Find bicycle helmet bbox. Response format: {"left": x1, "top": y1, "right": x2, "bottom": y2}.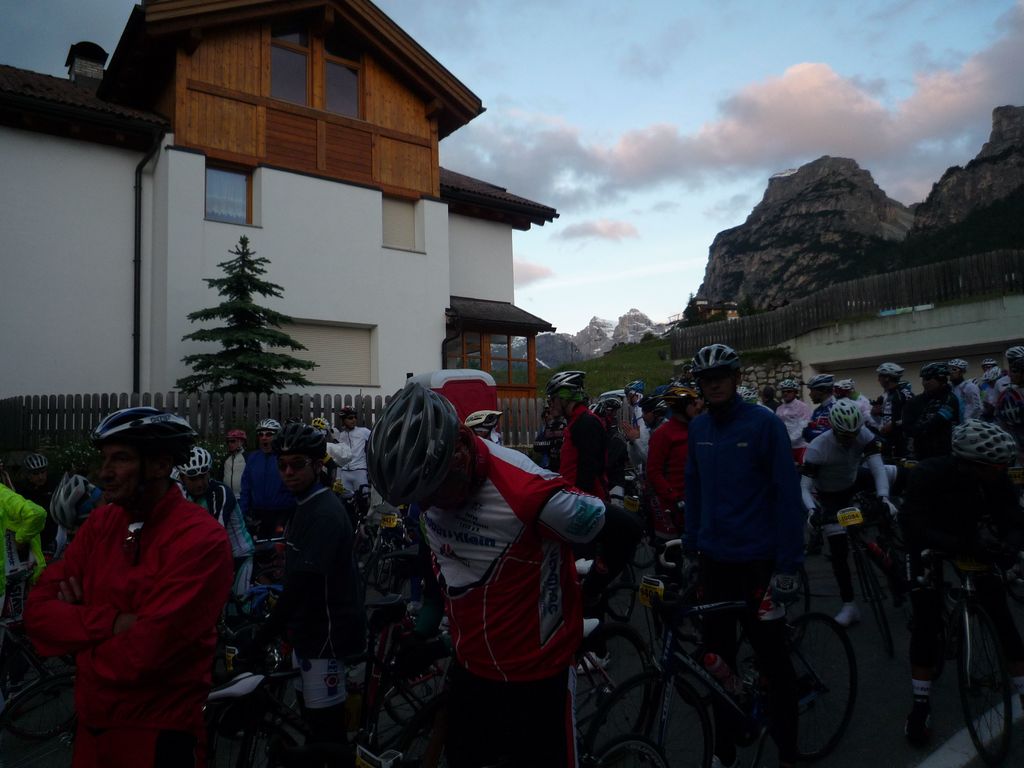
{"left": 806, "top": 374, "right": 831, "bottom": 387}.
